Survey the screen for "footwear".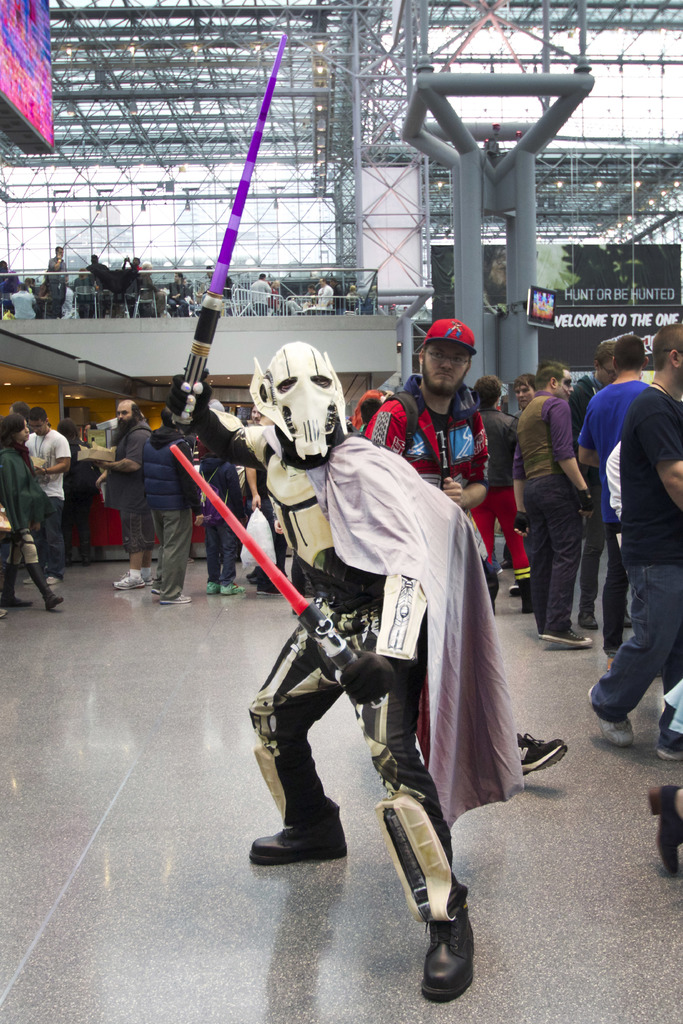
Survey found: box(203, 578, 217, 592).
